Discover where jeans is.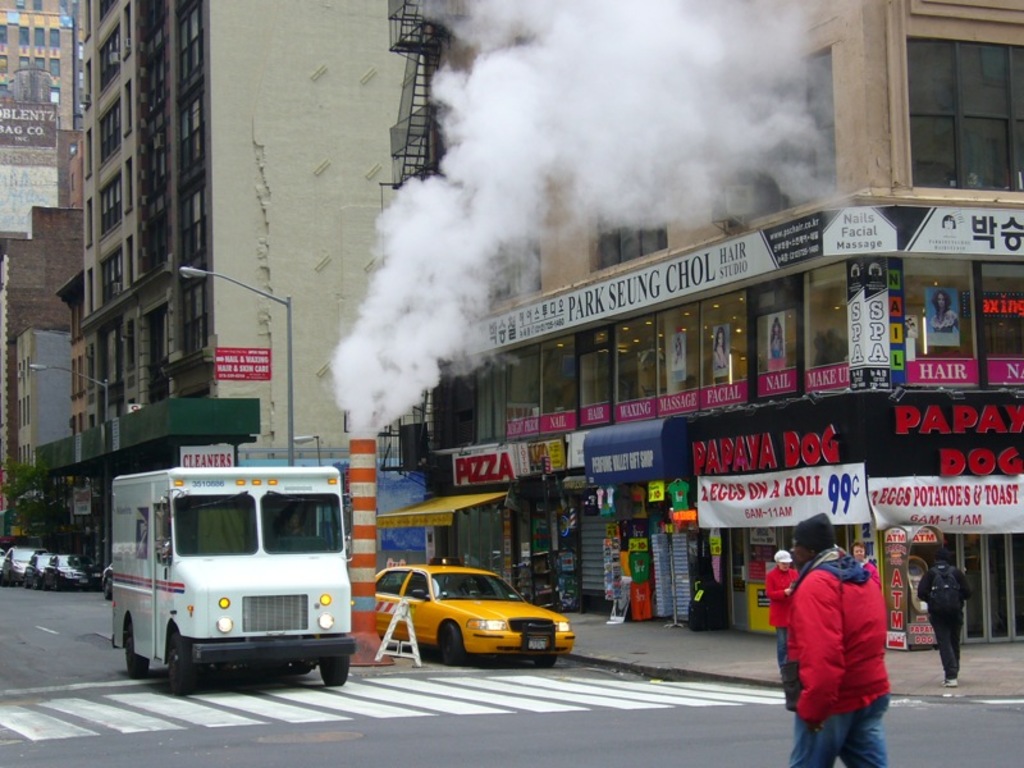
Discovered at 786 692 890 767.
